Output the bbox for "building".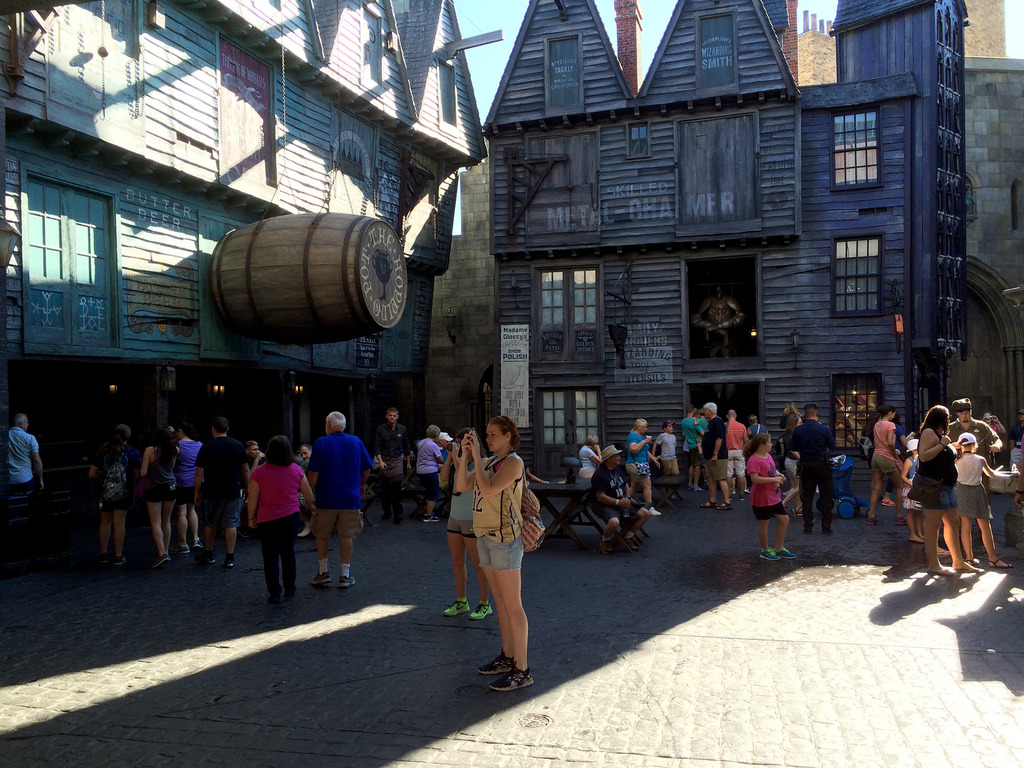
964, 54, 1023, 446.
